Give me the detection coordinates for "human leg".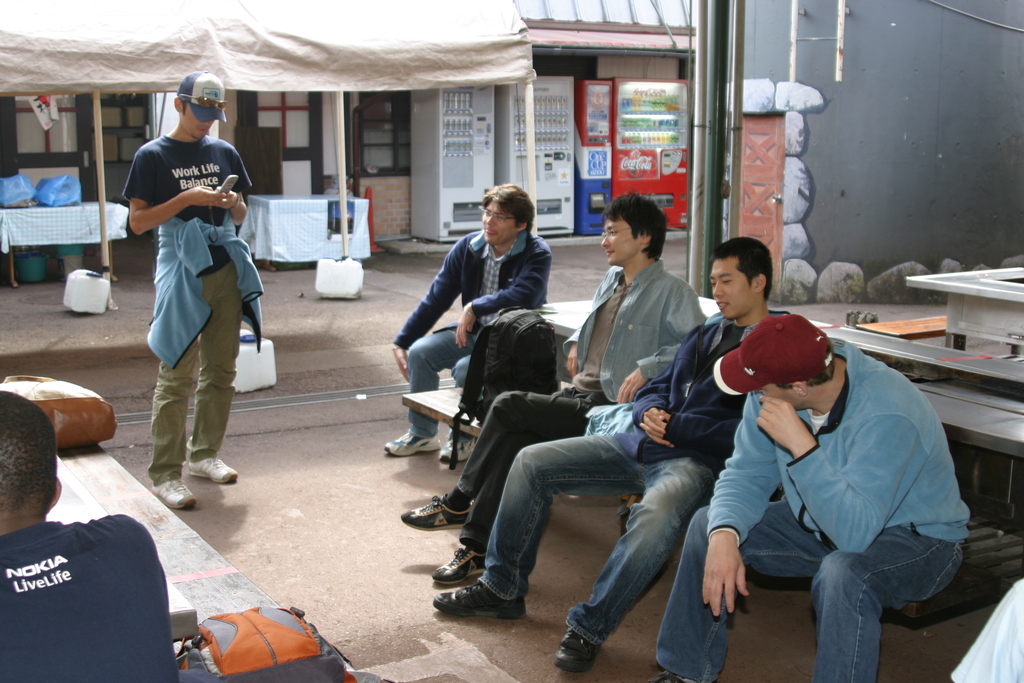
bbox(429, 432, 555, 588).
